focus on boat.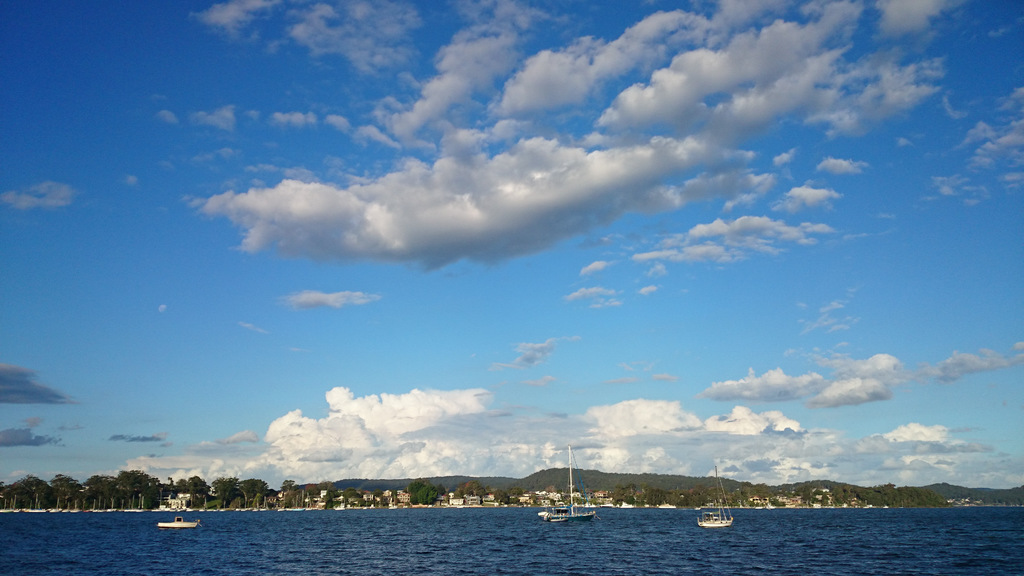
Focused at x1=539 y1=443 x2=598 y2=525.
